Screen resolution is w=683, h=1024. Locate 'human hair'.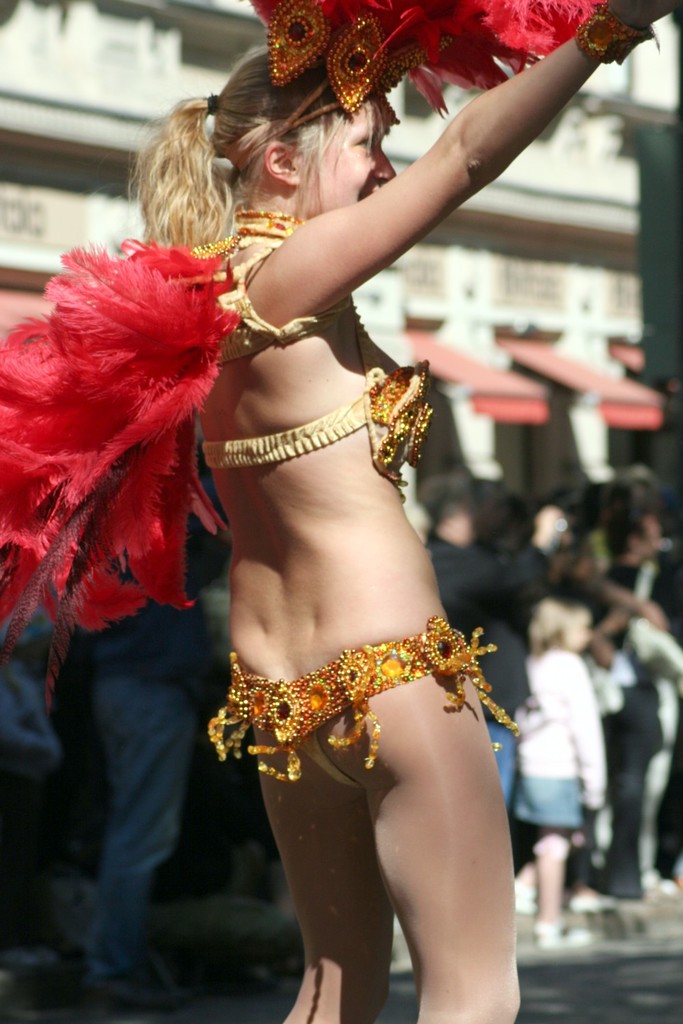
box=[126, 38, 382, 253].
